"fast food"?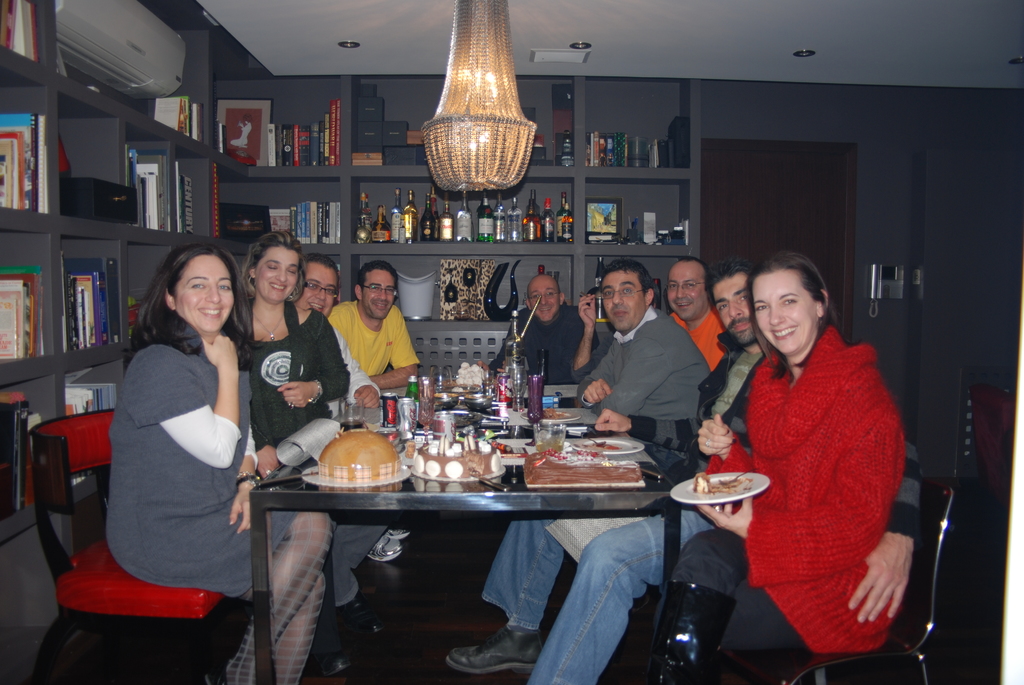
(691,472,712,493)
